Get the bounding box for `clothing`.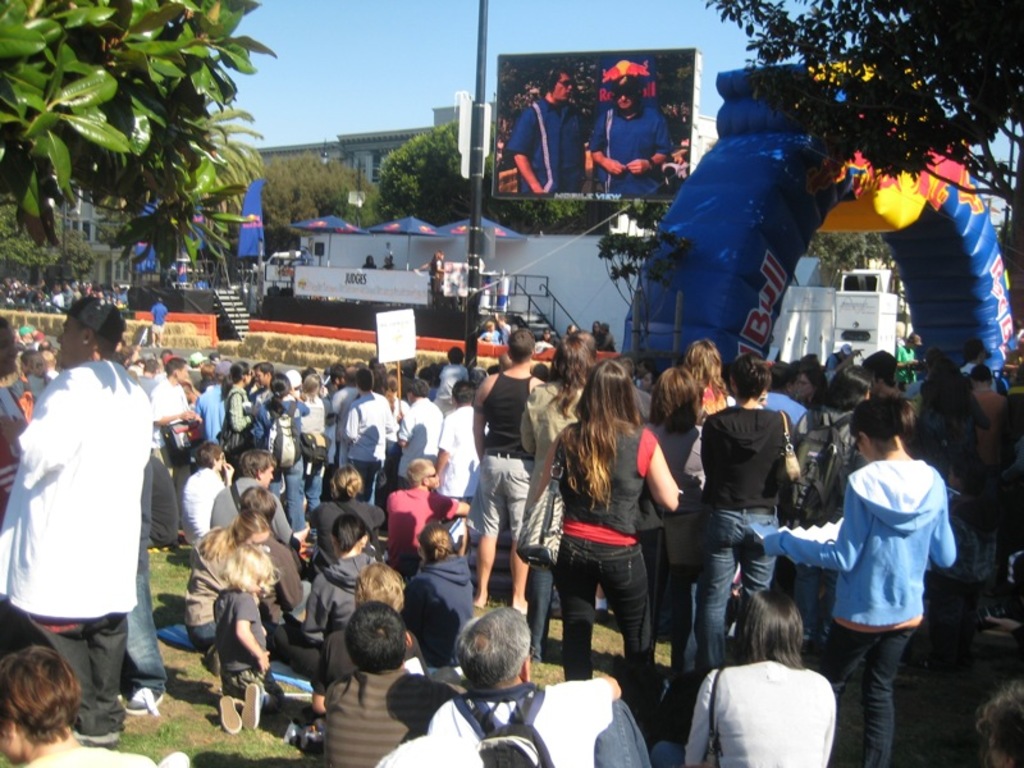
659, 645, 863, 767.
